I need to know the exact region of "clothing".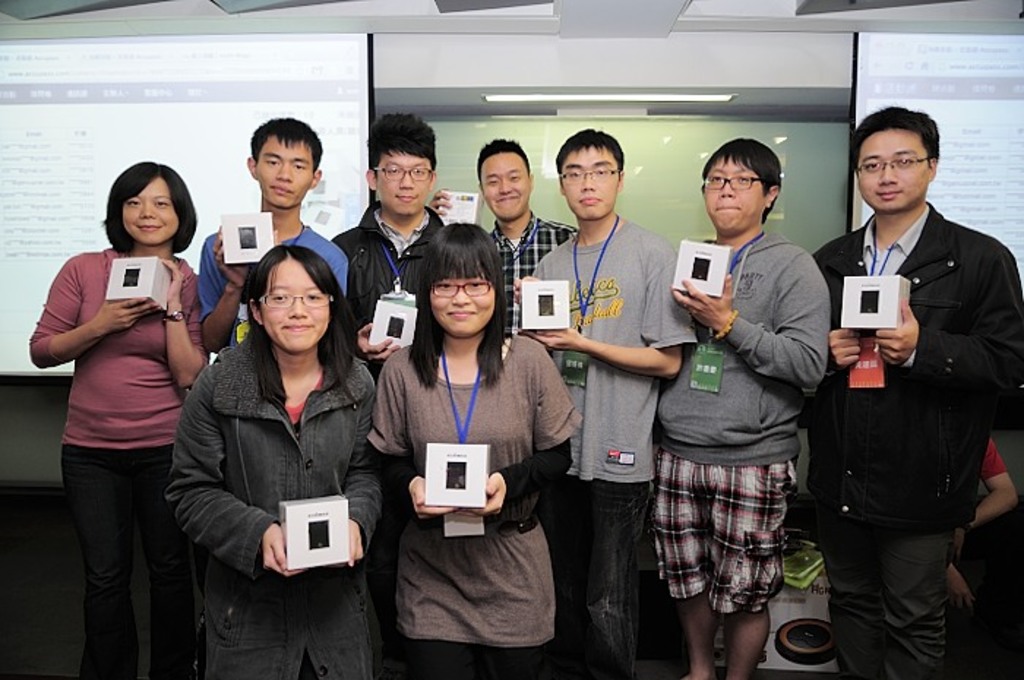
Region: rect(802, 143, 1008, 642).
